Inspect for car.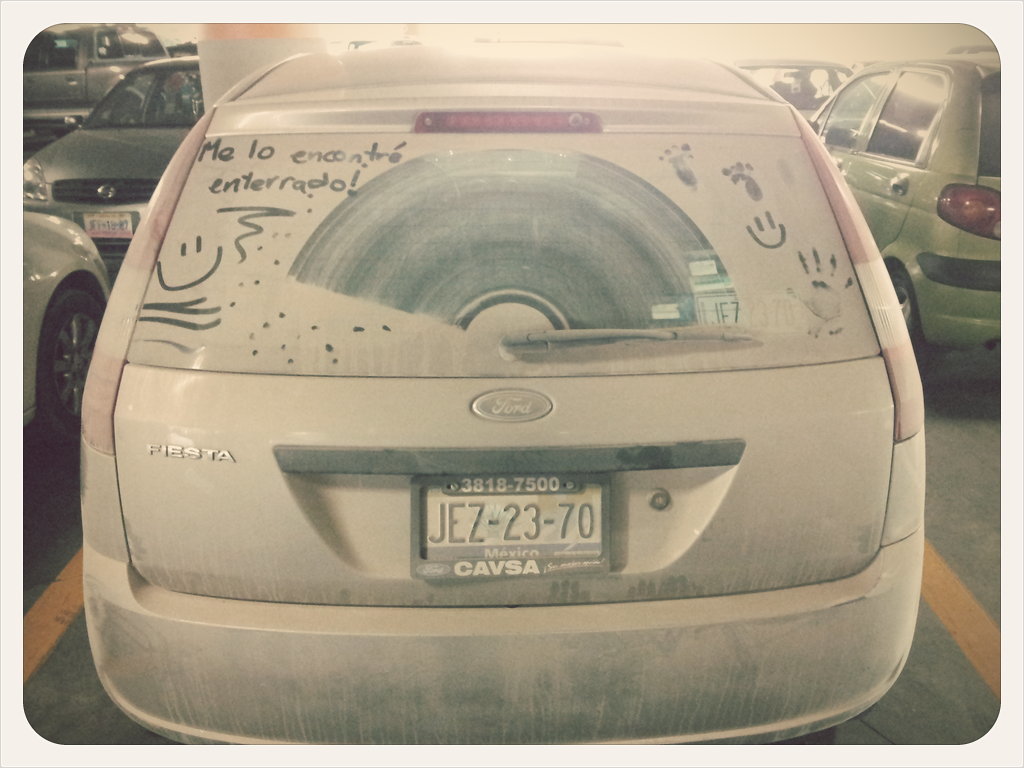
Inspection: <bbox>808, 49, 1015, 362</bbox>.
